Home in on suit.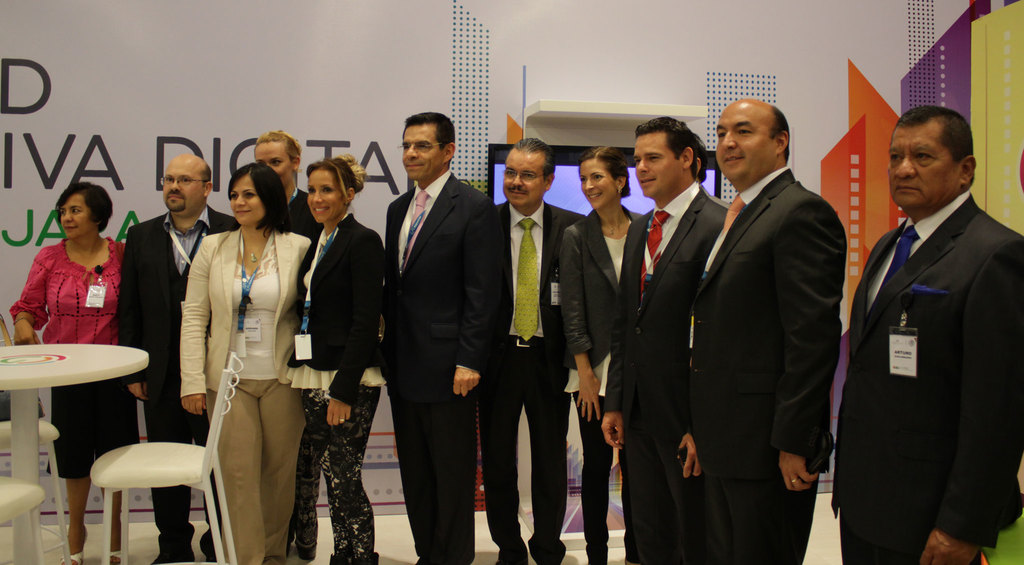
Homed in at (left=602, top=174, right=725, bottom=564).
